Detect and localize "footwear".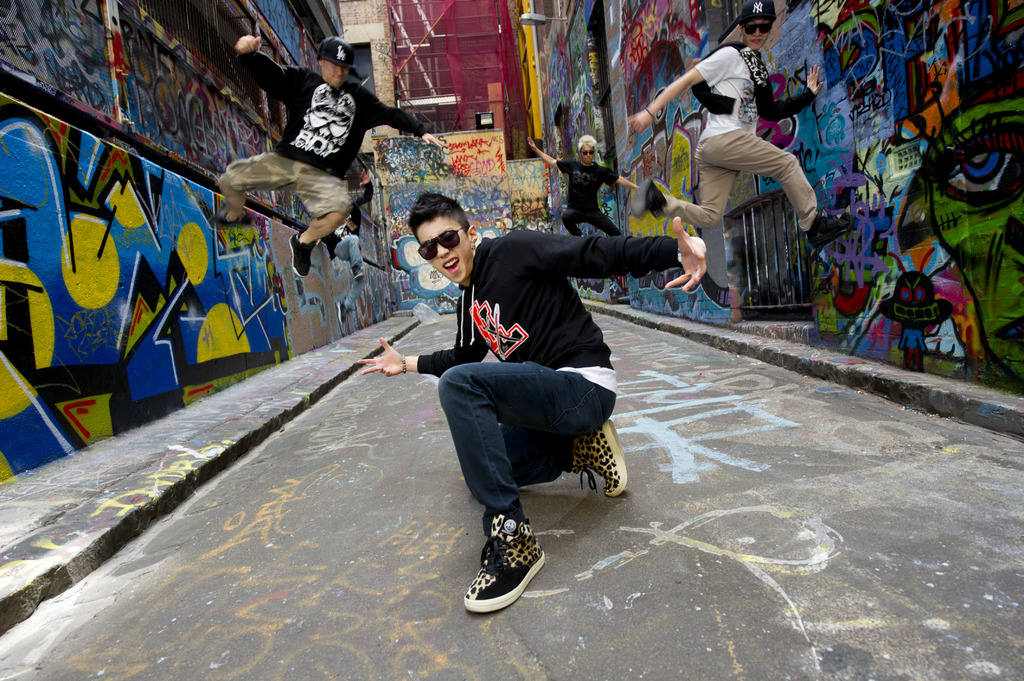
Localized at bbox=(337, 299, 355, 323).
